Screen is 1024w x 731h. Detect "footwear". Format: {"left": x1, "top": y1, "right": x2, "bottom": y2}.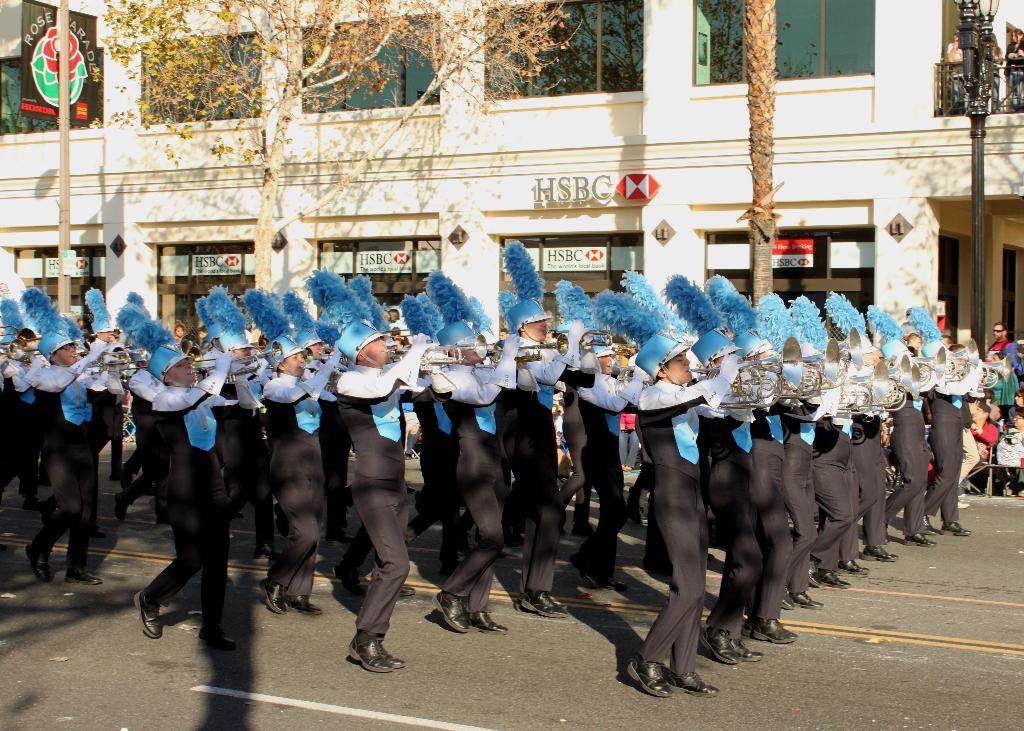
{"left": 957, "top": 497, "right": 968, "bottom": 510}.
